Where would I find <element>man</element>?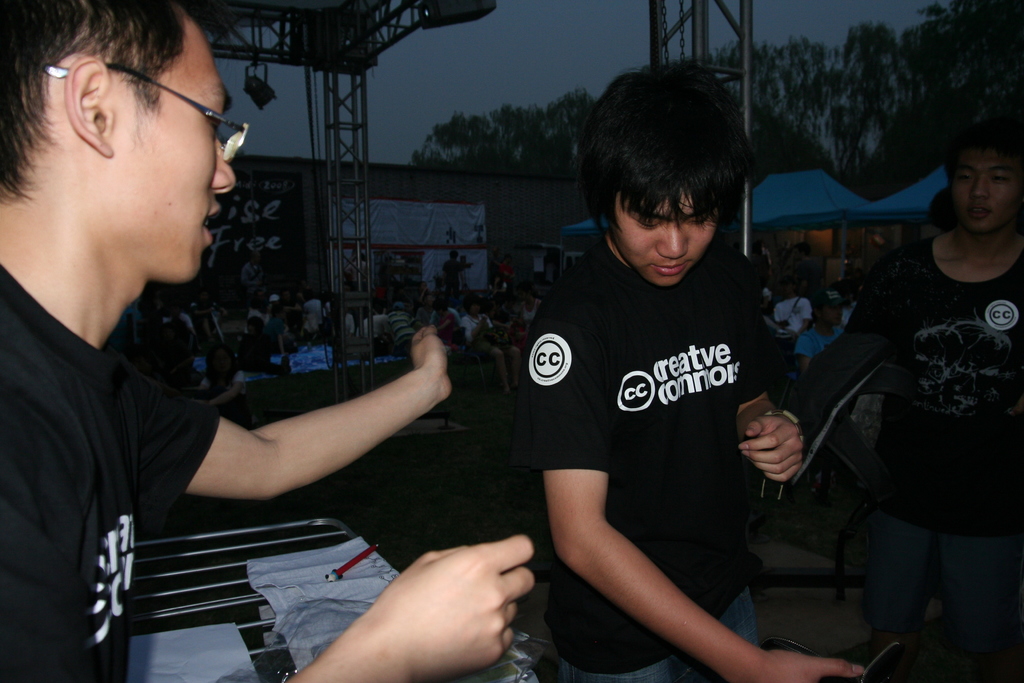
At (x1=810, y1=135, x2=1023, y2=682).
